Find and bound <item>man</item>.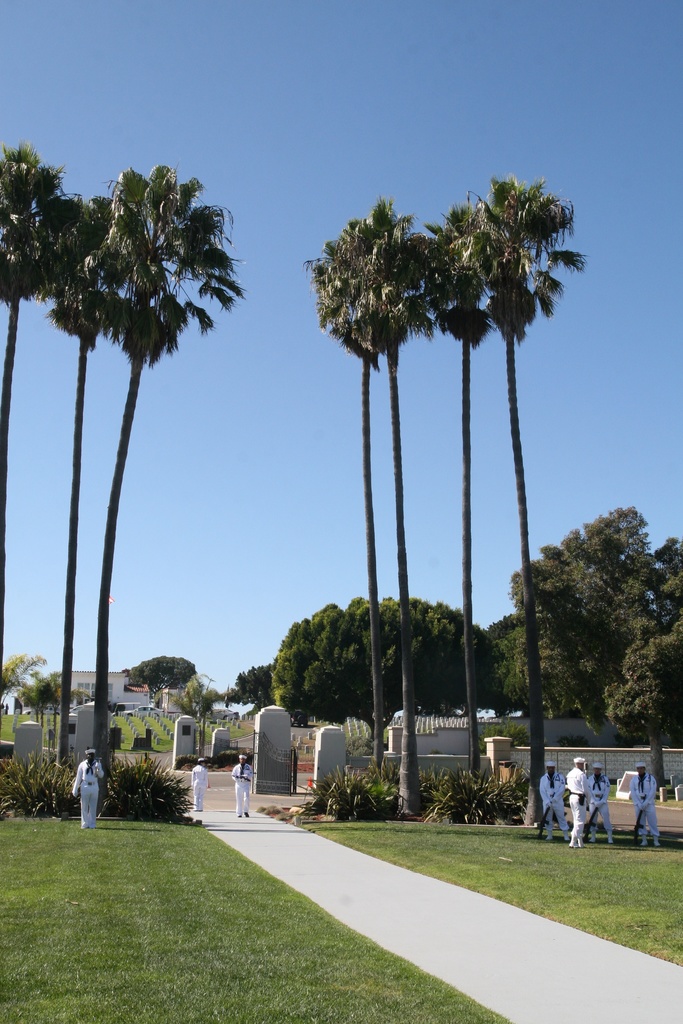
Bound: (572,764,613,845).
